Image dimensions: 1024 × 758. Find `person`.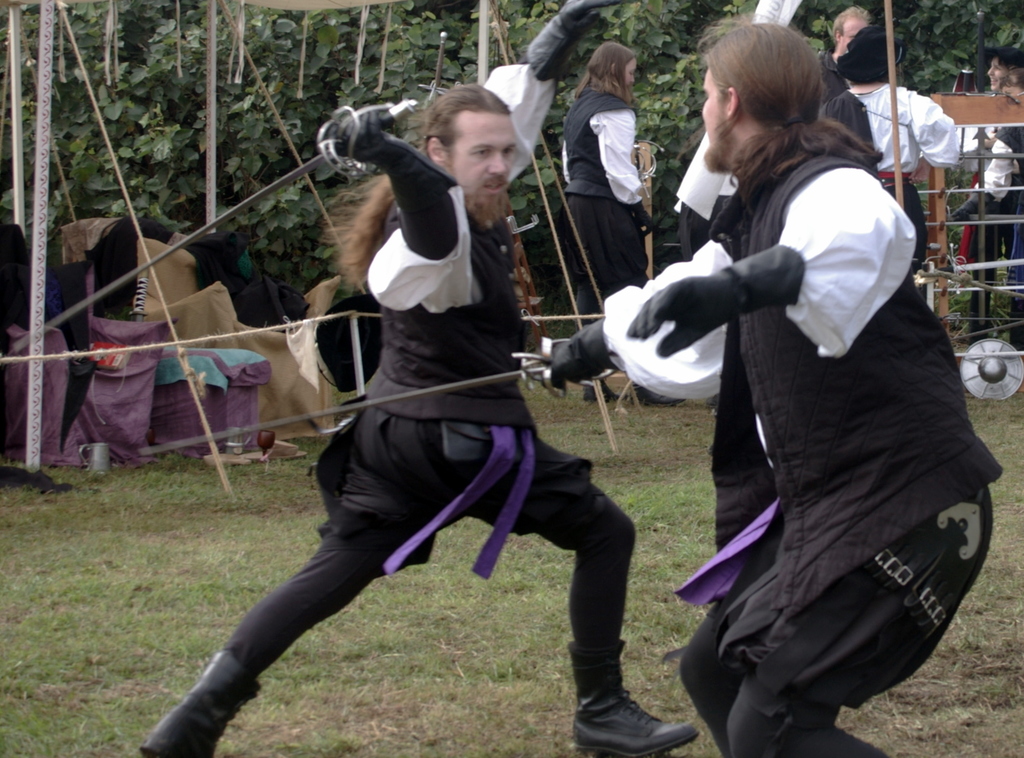
Rect(954, 40, 1023, 343).
